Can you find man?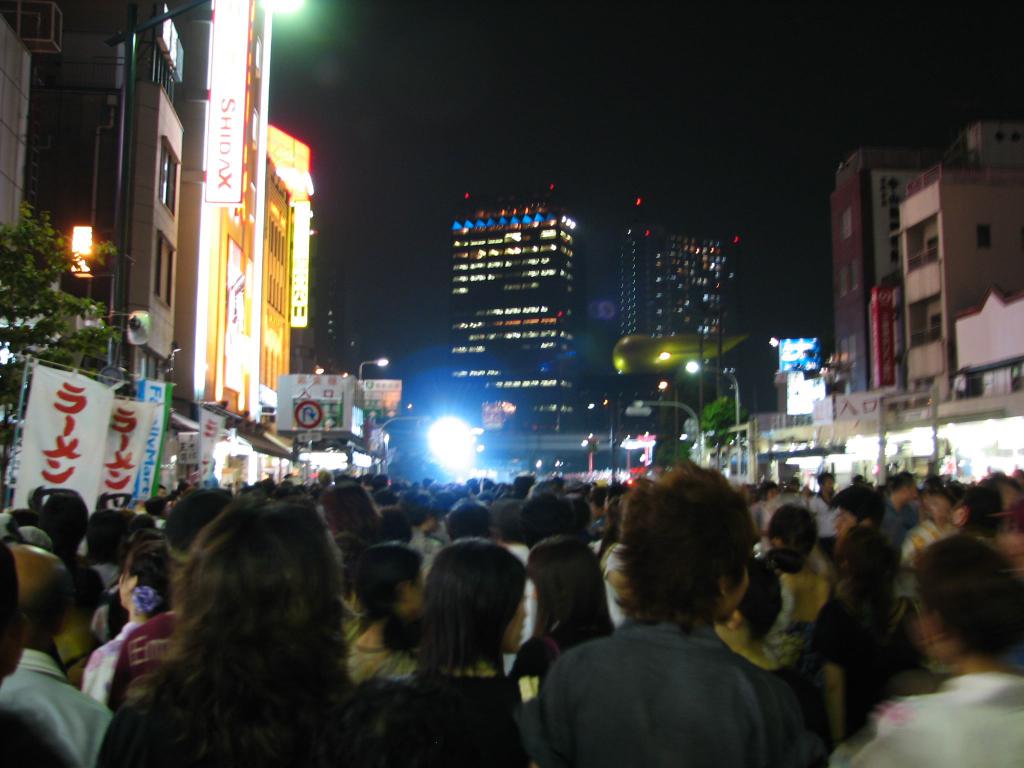
Yes, bounding box: (x1=515, y1=488, x2=835, y2=767).
